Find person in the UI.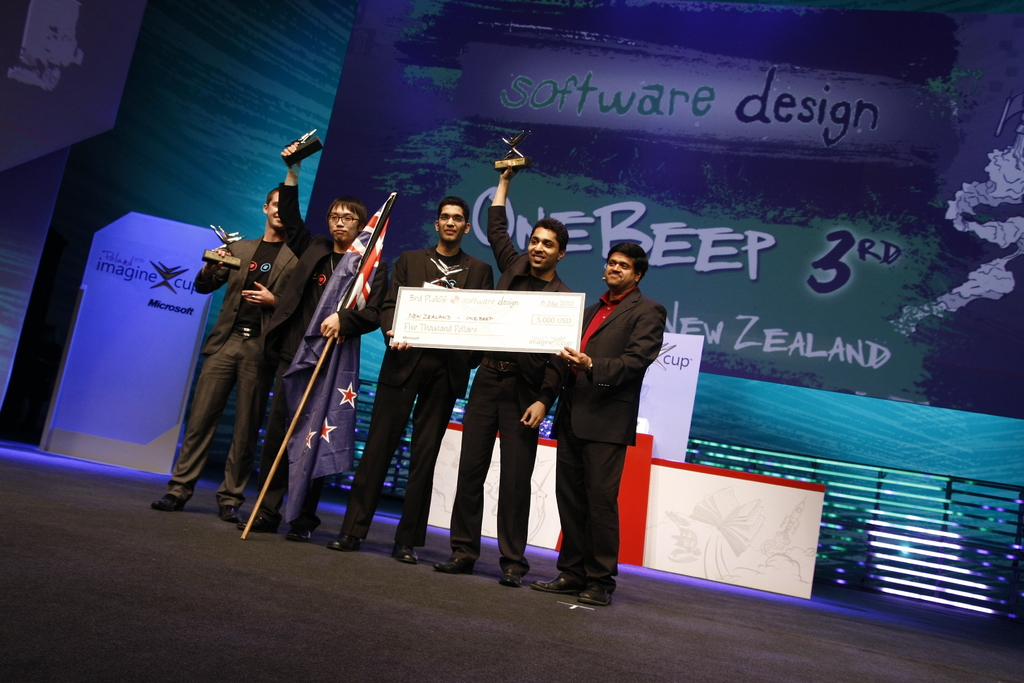
UI element at (232, 126, 391, 542).
